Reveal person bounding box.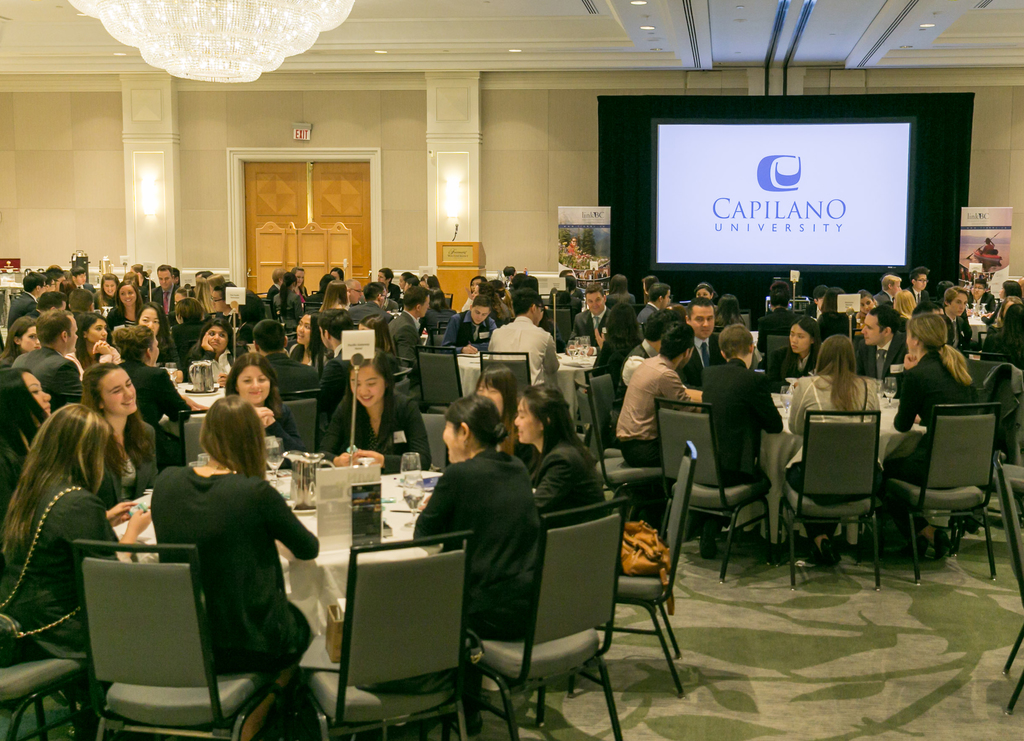
Revealed: region(104, 283, 144, 345).
